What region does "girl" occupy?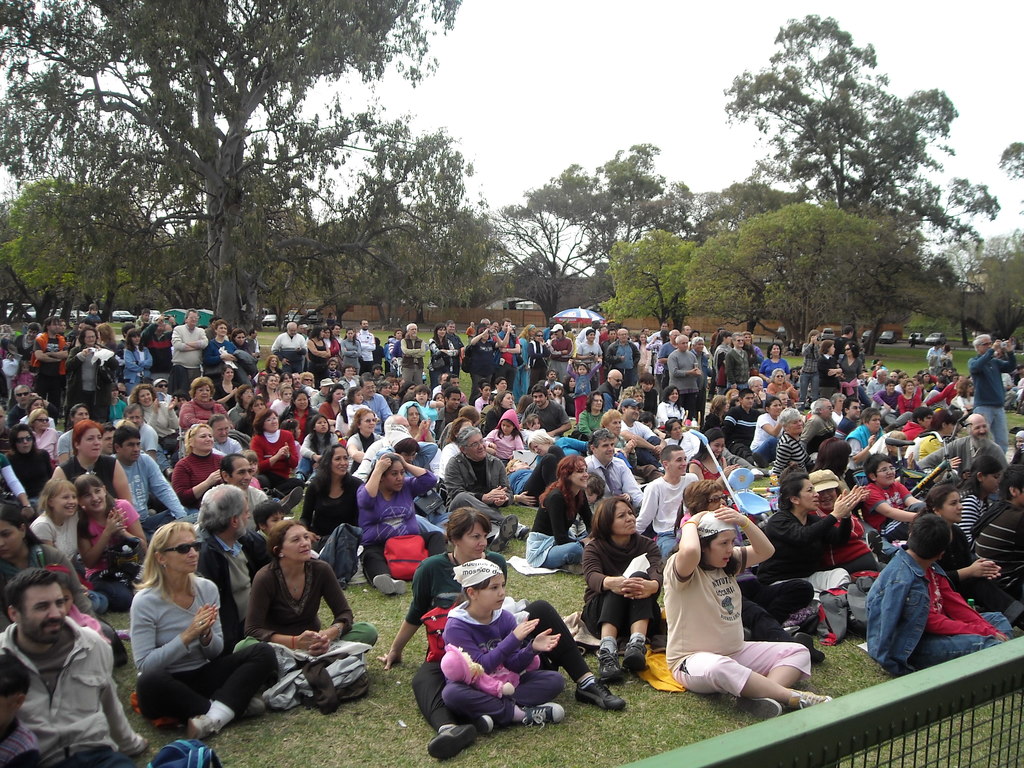
<bbox>338, 325, 365, 371</bbox>.
